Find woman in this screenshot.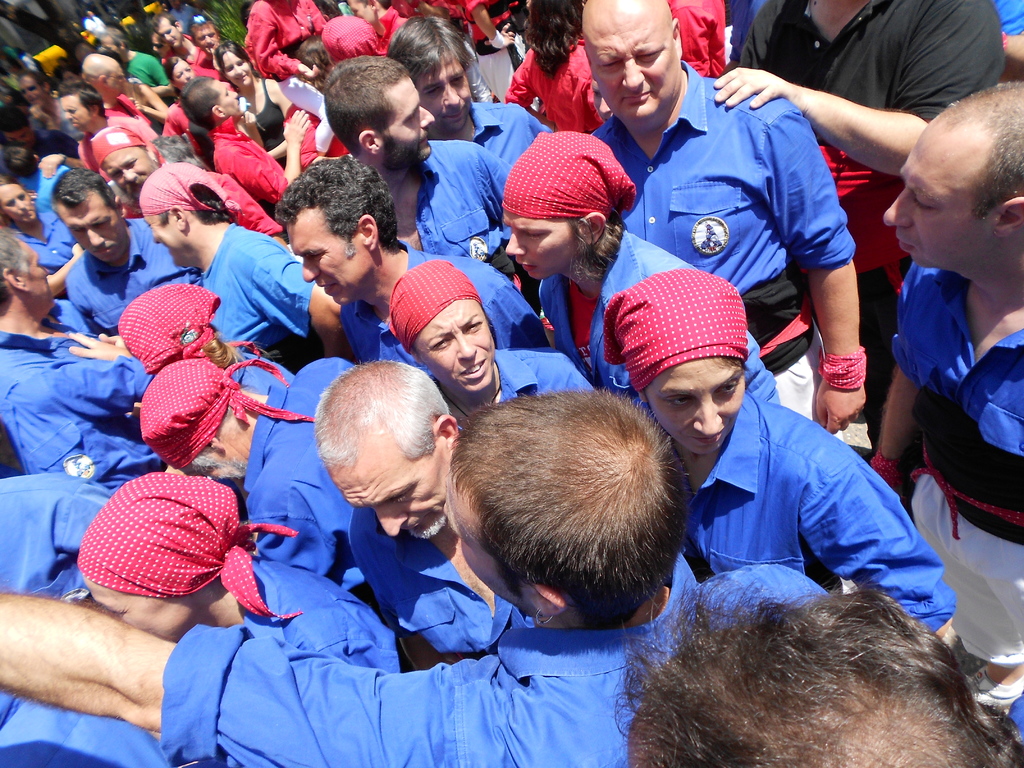
The bounding box for woman is {"x1": 150, "y1": 31, "x2": 170, "y2": 58}.
